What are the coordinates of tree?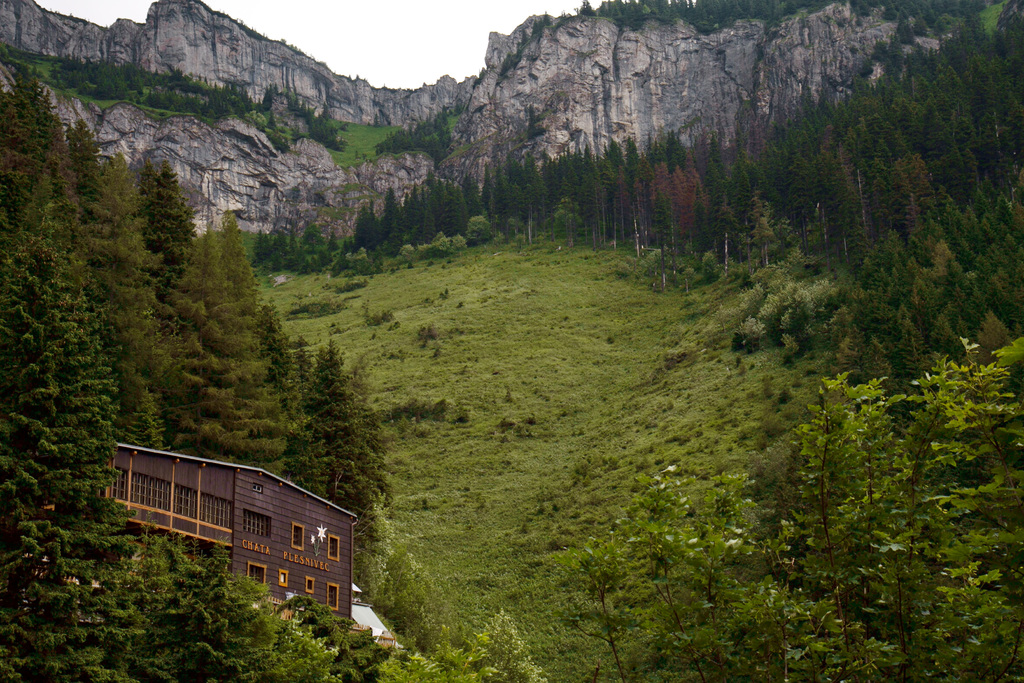
(577,331,1023,682).
